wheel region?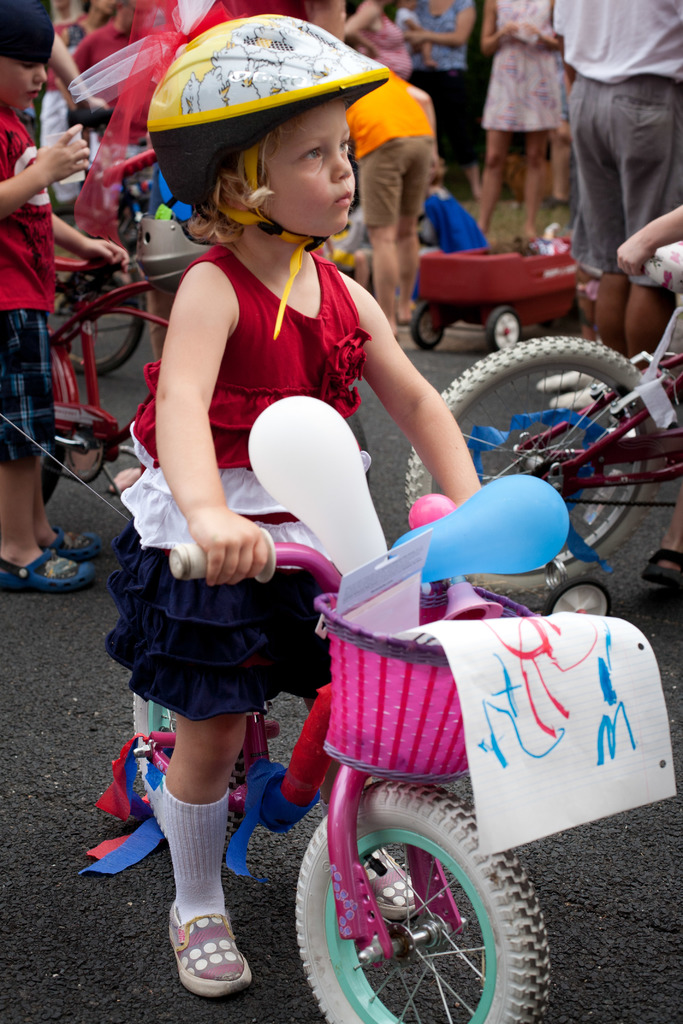
<region>48, 269, 147, 376</region>
